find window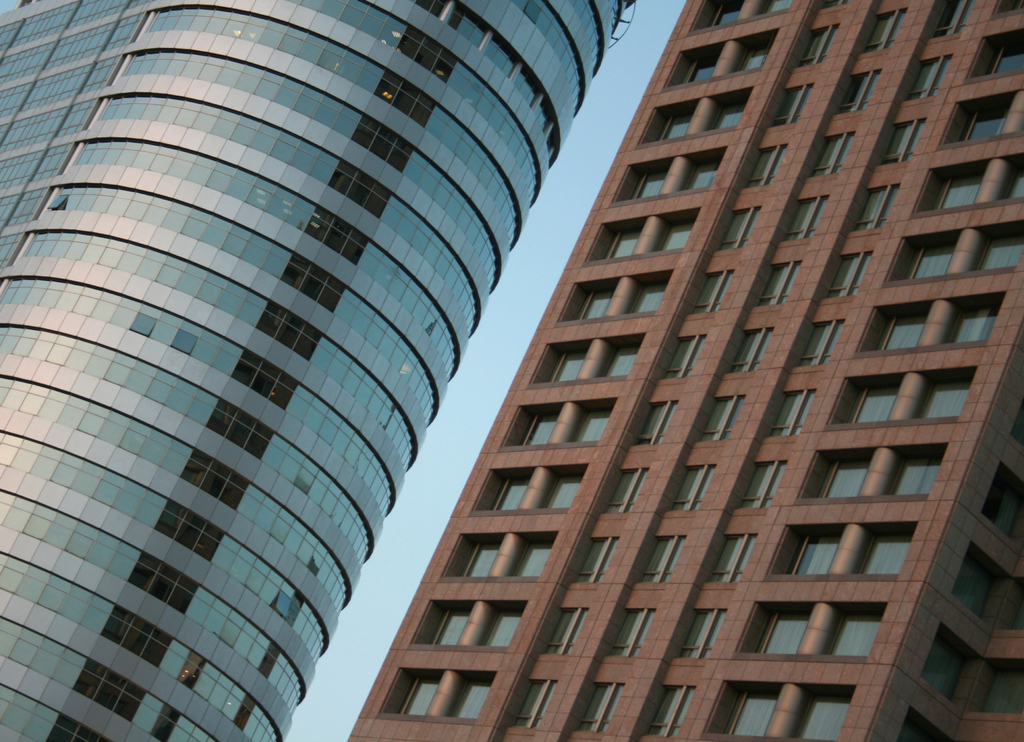
locate(712, 95, 747, 125)
